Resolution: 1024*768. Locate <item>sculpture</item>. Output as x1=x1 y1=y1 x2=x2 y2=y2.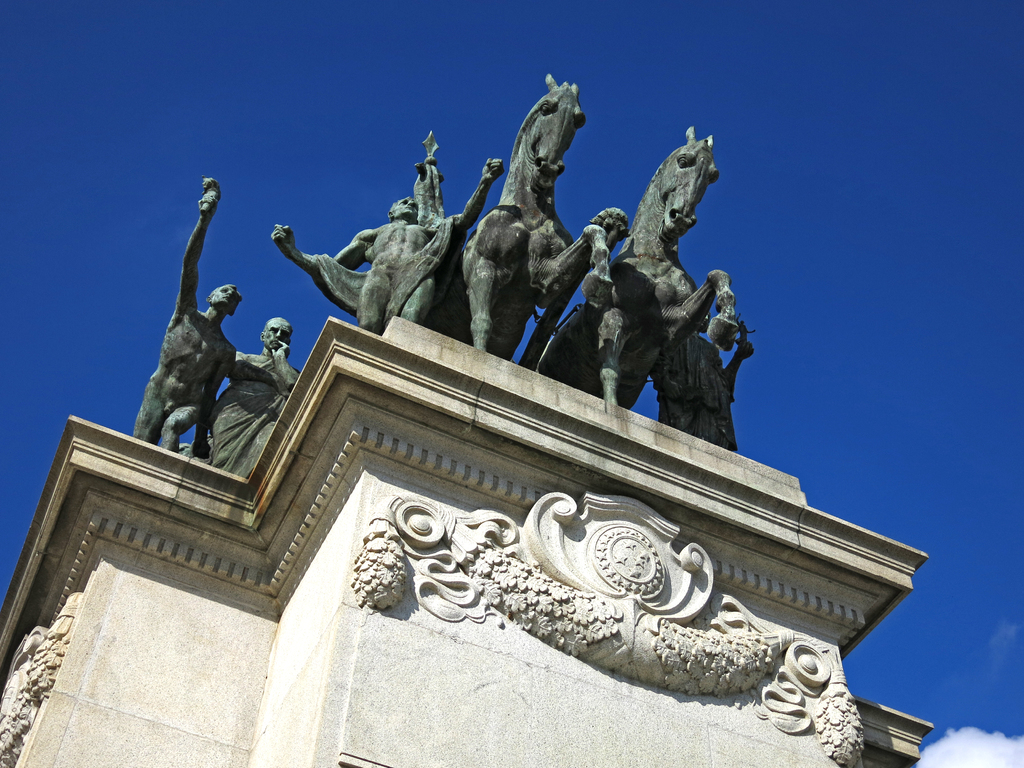
x1=454 y1=72 x2=620 y2=413.
